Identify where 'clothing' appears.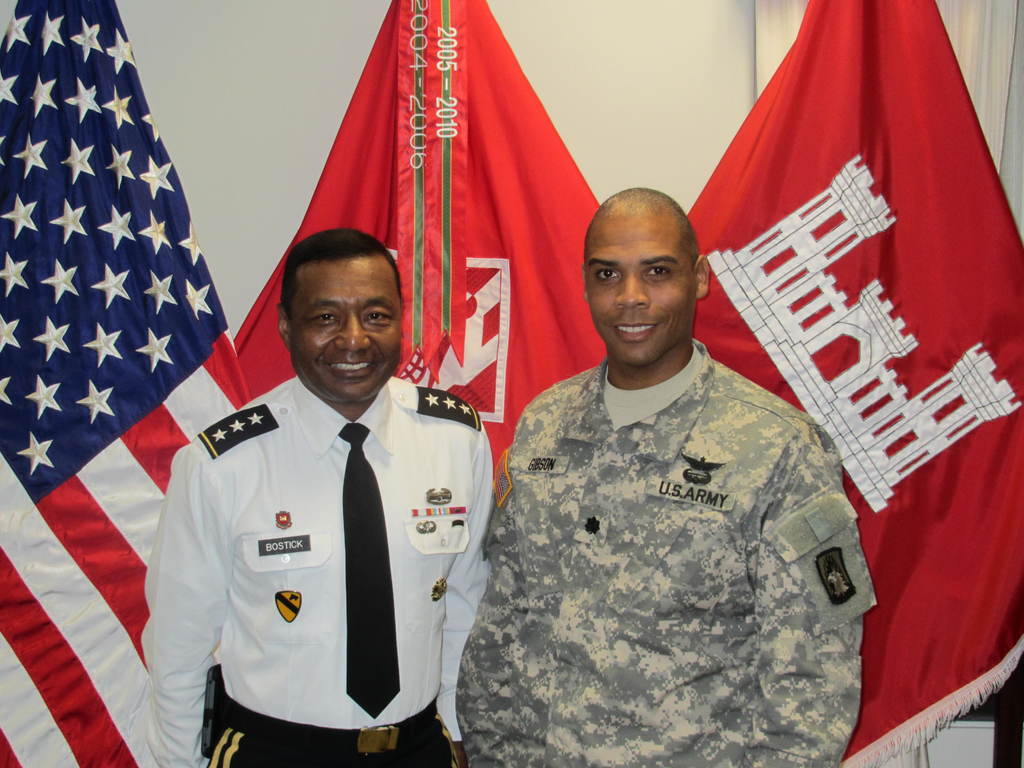
Appears at 134,374,493,767.
